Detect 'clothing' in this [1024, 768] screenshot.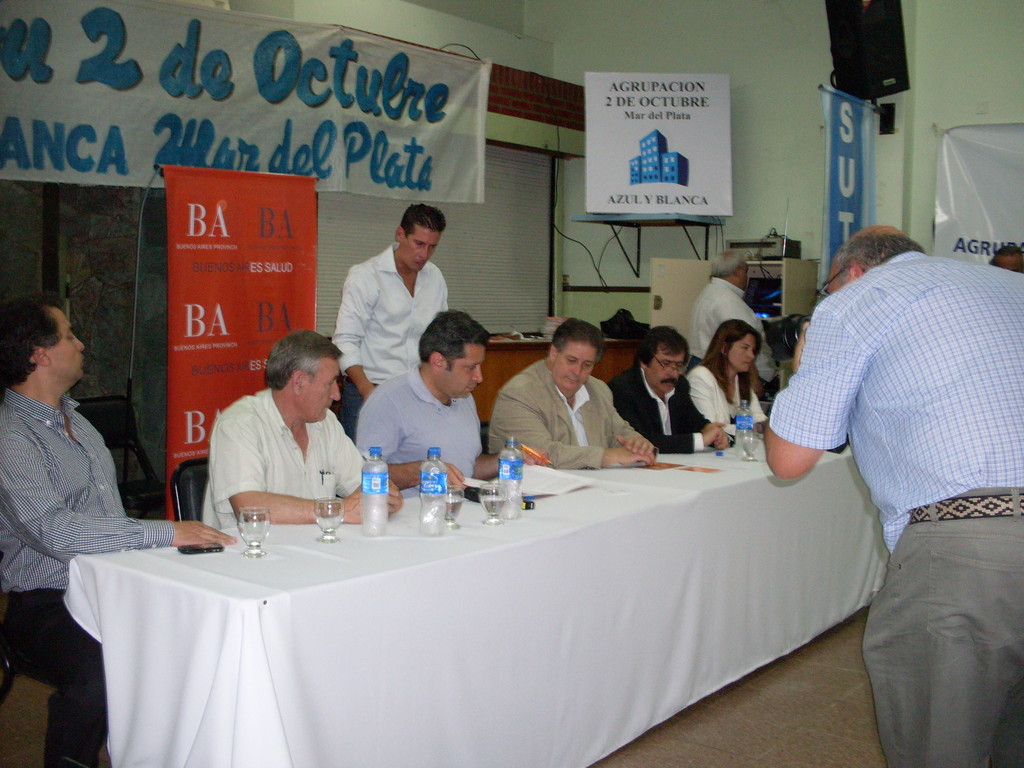
Detection: [x1=482, y1=361, x2=657, y2=468].
